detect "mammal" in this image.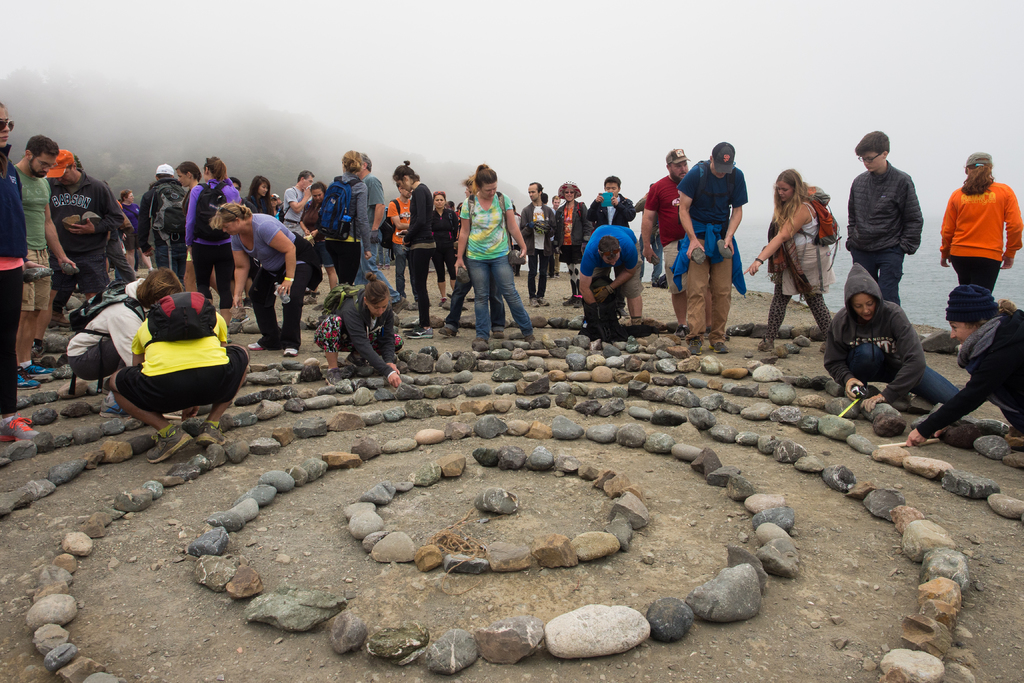
Detection: box(270, 193, 282, 222).
